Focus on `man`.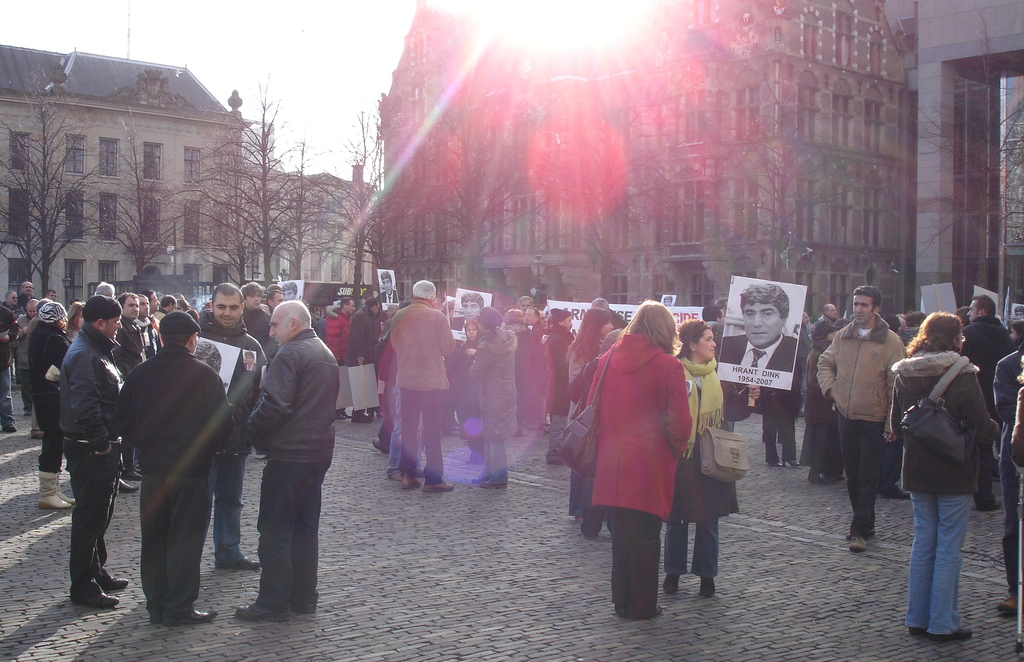
Focused at 453, 289, 484, 330.
